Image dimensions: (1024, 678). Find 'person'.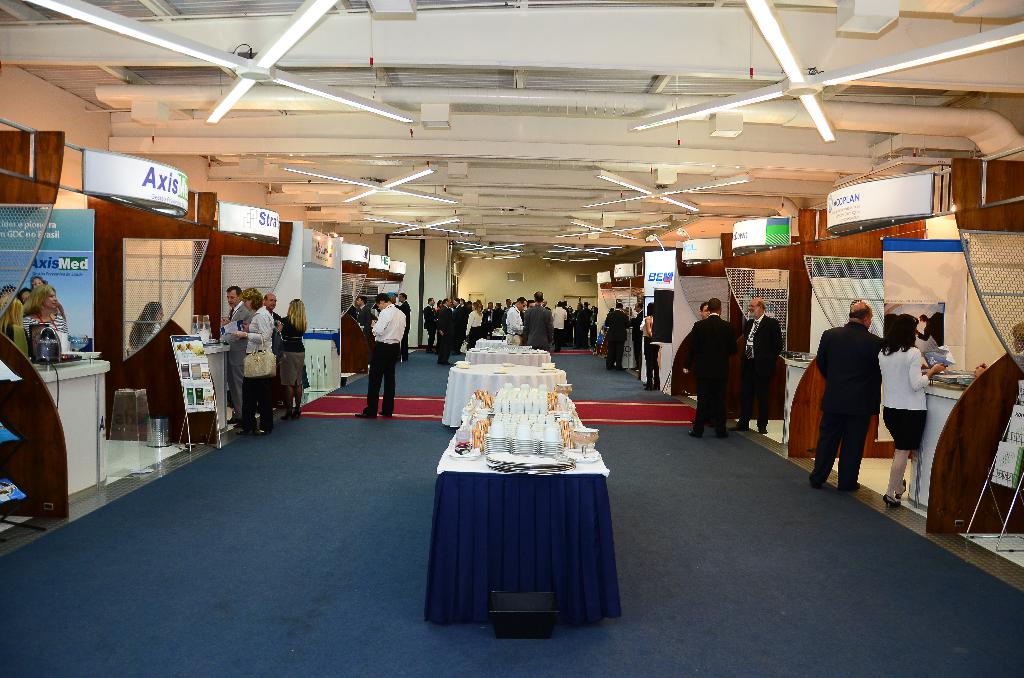
<box>0,287,18,310</box>.
